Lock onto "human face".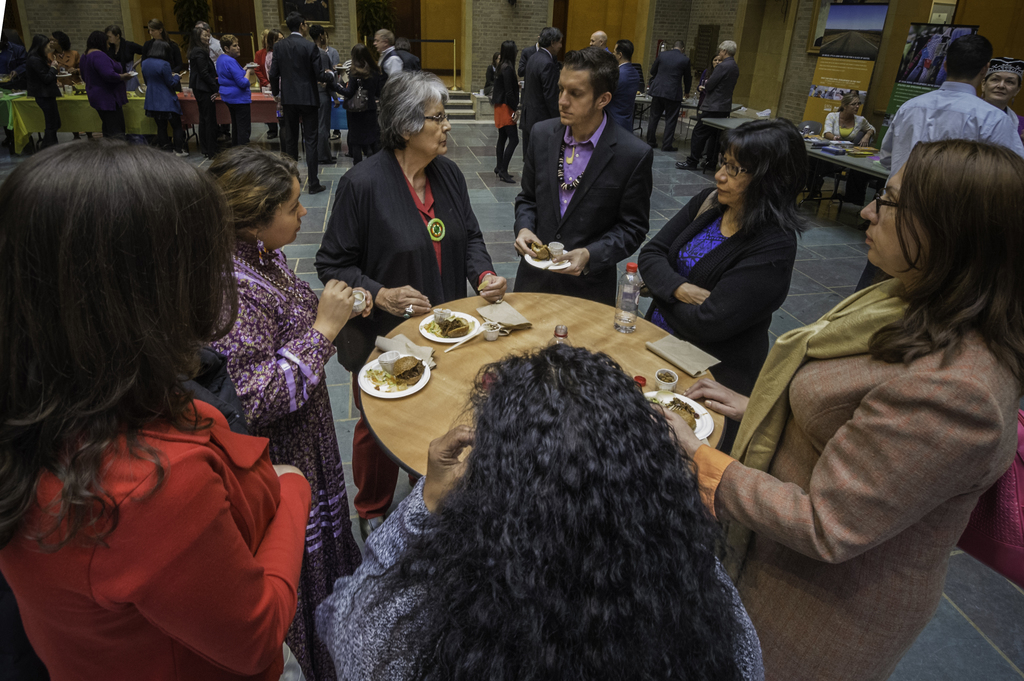
Locked: select_region(264, 178, 308, 246).
